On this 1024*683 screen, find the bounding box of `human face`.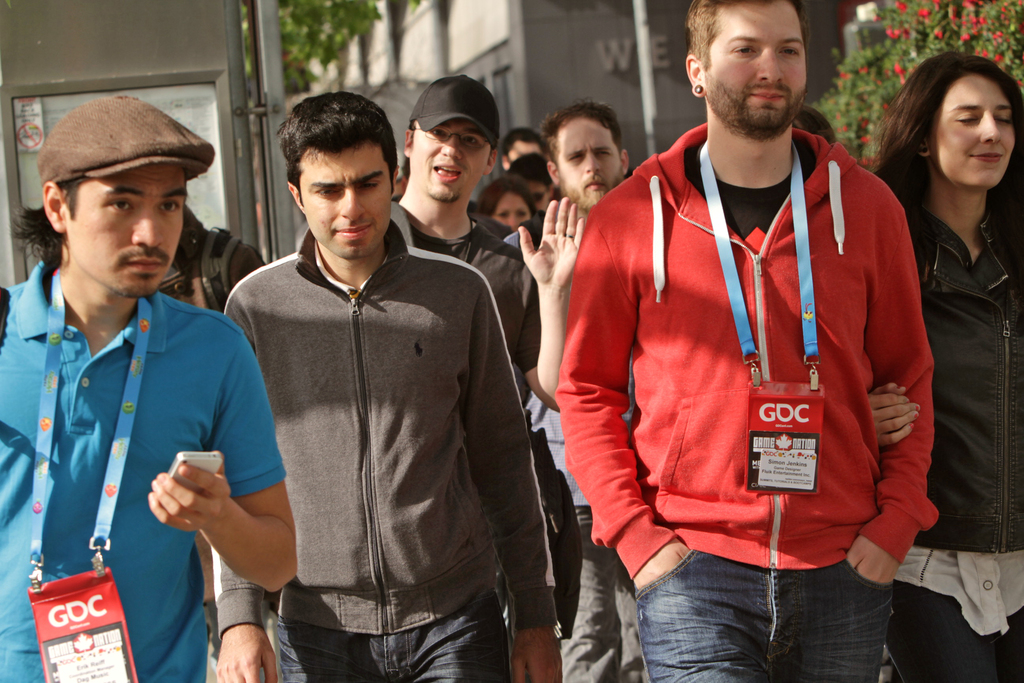
Bounding box: (x1=527, y1=179, x2=548, y2=210).
